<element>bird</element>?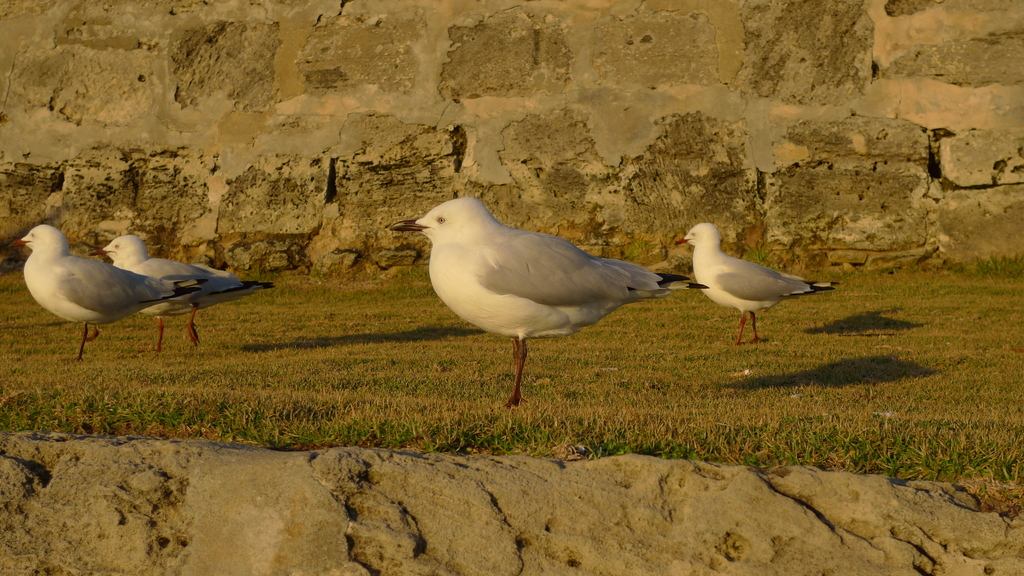
bbox(671, 220, 834, 351)
